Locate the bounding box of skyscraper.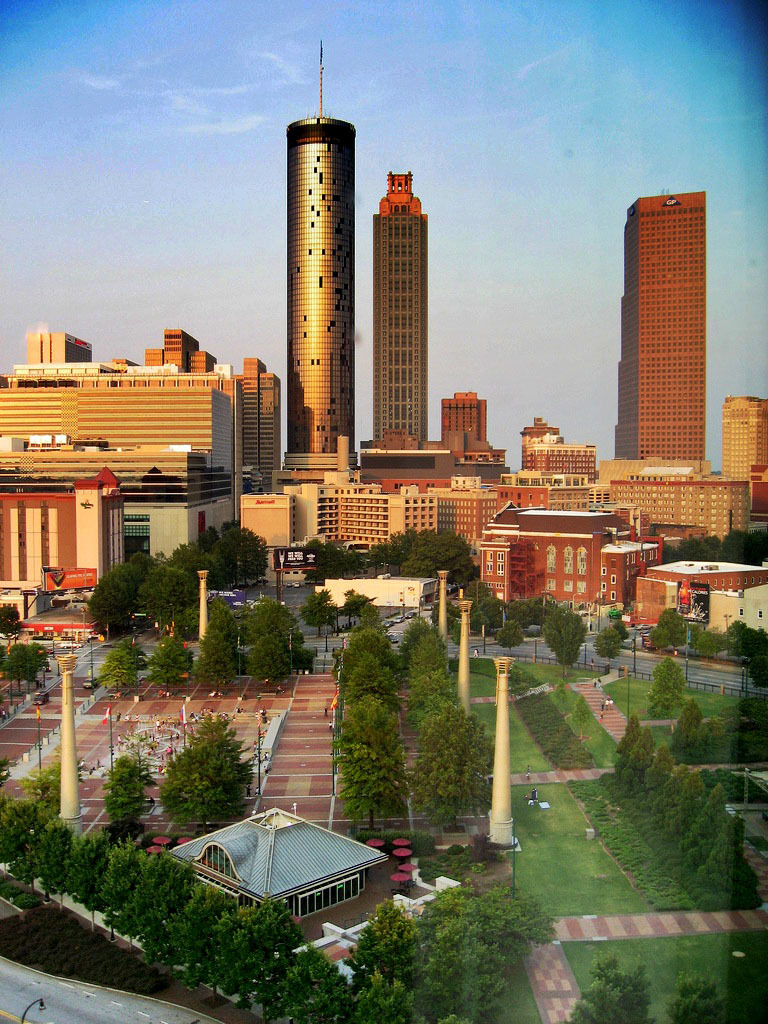
Bounding box: x1=371, y1=170, x2=431, y2=441.
